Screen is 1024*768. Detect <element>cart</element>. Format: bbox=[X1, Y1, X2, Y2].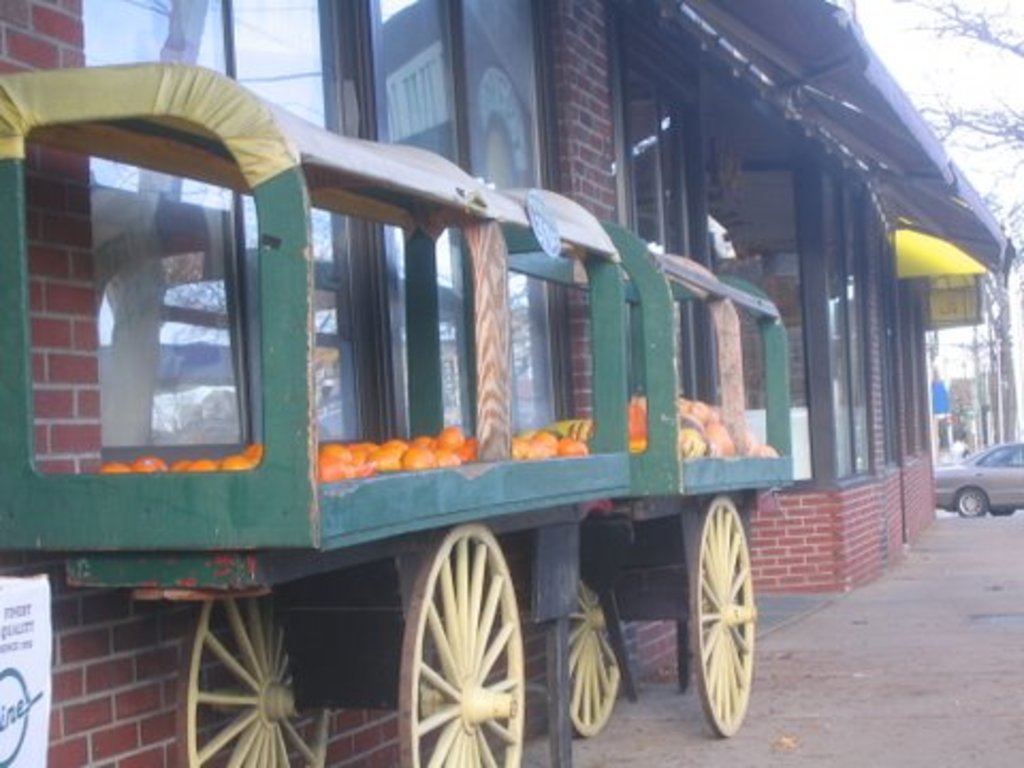
bbox=[0, 60, 629, 766].
